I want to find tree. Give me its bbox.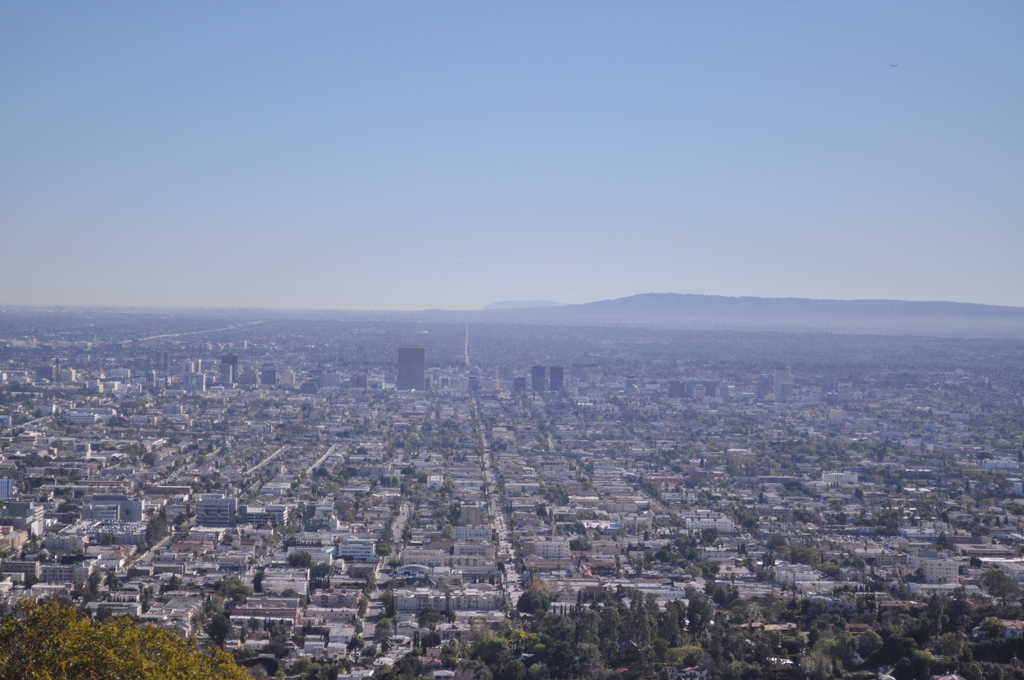
rect(480, 462, 486, 476).
